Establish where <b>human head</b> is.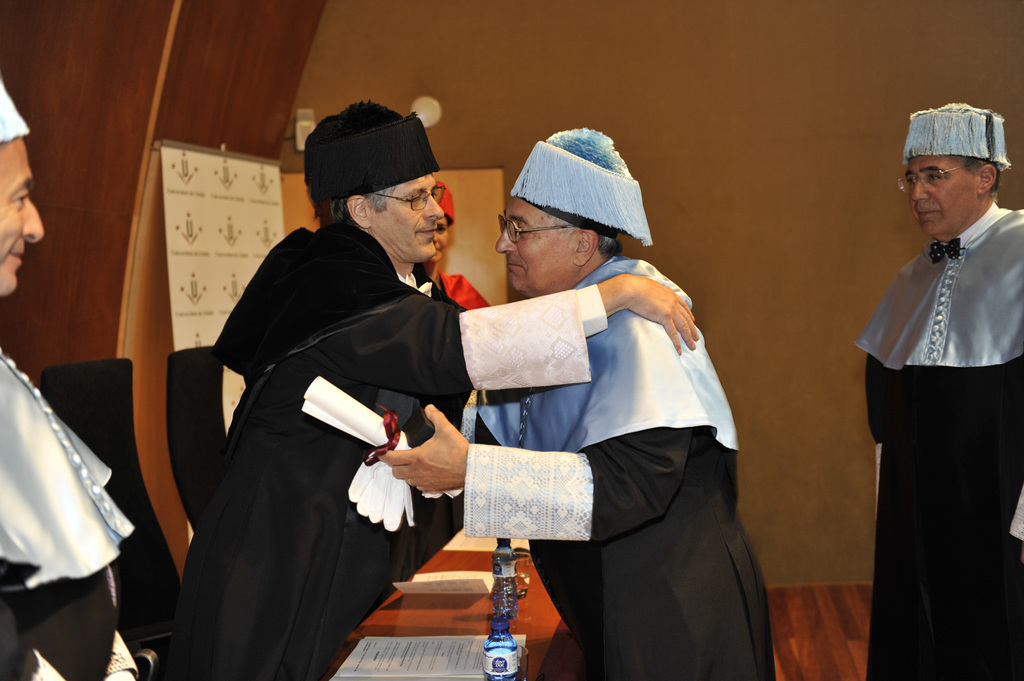
Established at select_region(299, 97, 446, 263).
